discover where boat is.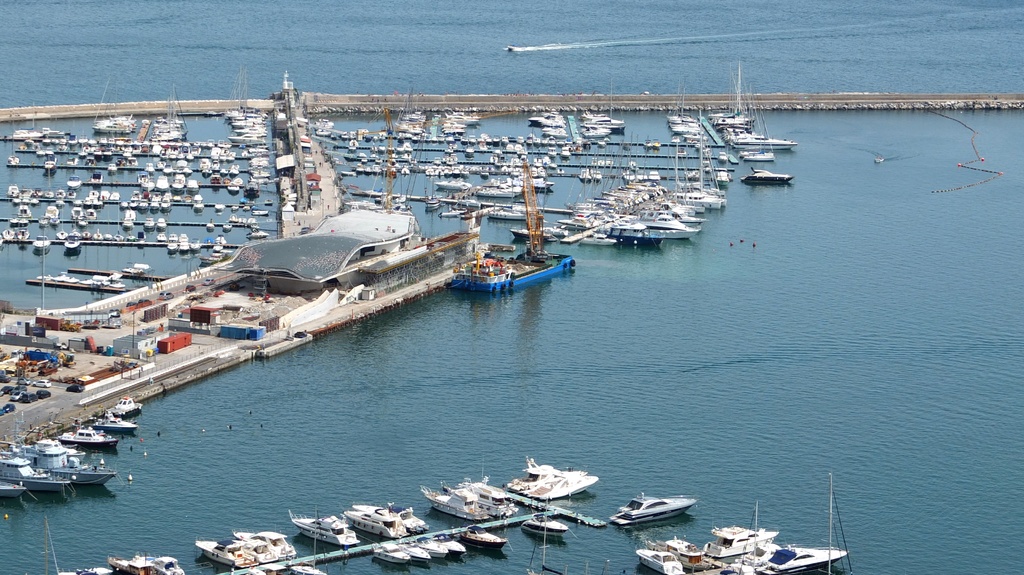
Discovered at detection(176, 160, 186, 162).
